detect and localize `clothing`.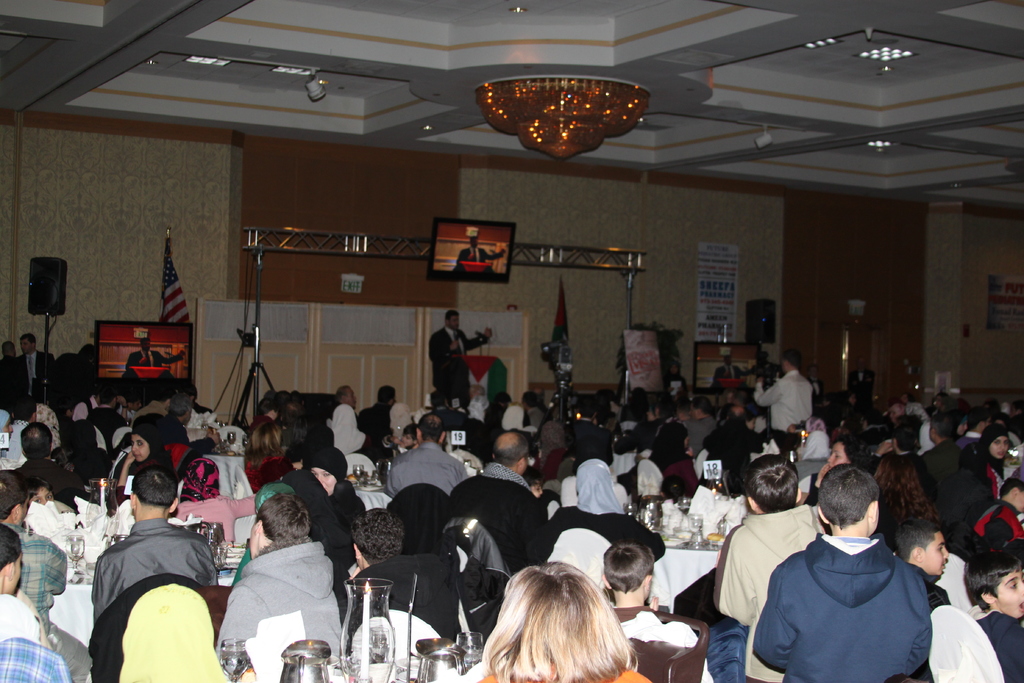
Localized at <box>715,504,831,682</box>.
